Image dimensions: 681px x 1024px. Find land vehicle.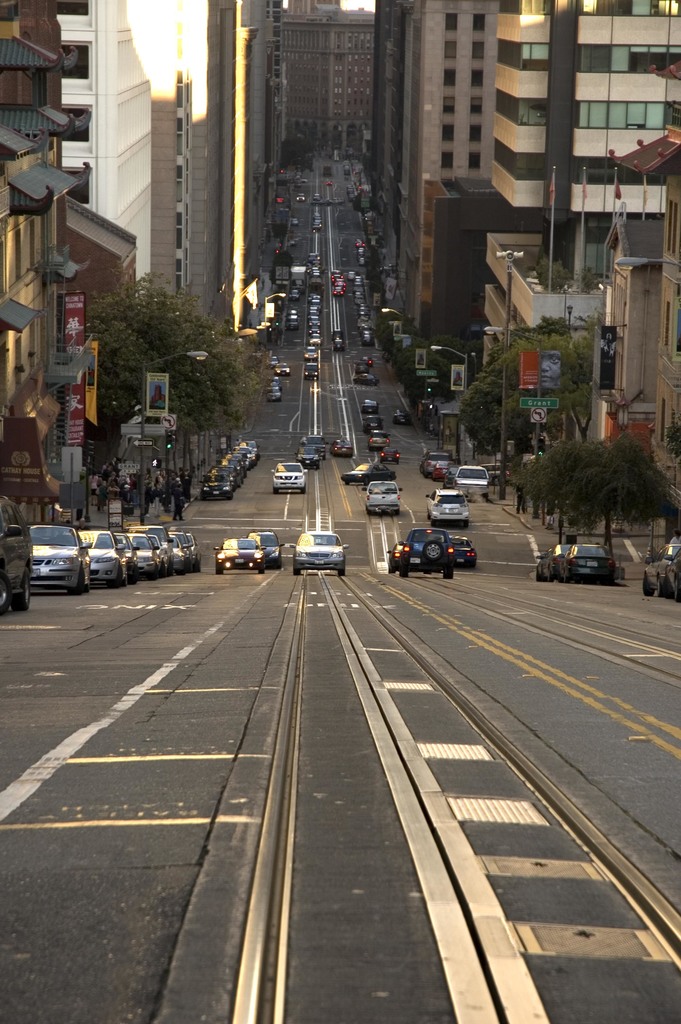
BBox(288, 287, 302, 303).
